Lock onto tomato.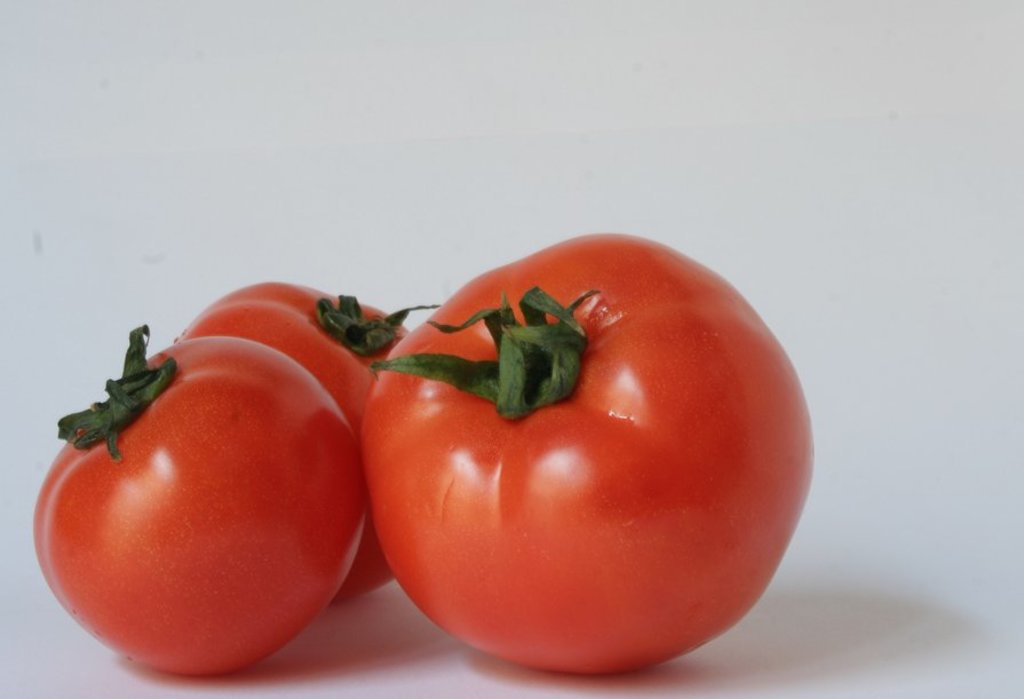
Locked: (363,228,816,675).
